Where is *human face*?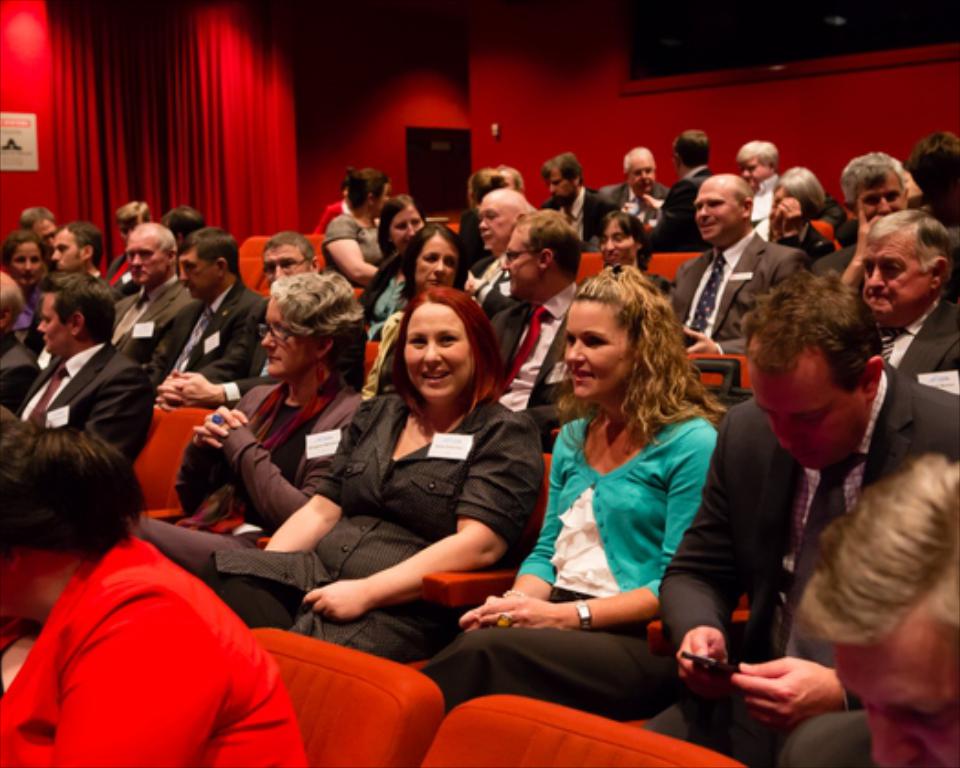
{"x1": 393, "y1": 210, "x2": 422, "y2": 243}.
